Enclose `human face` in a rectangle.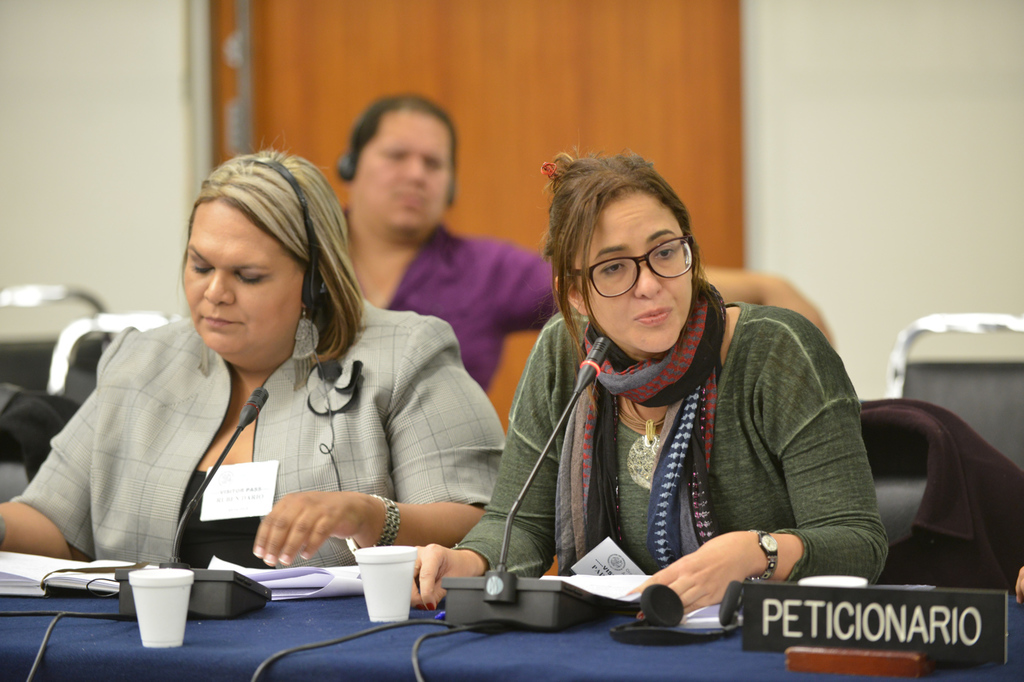
<region>578, 191, 696, 350</region>.
